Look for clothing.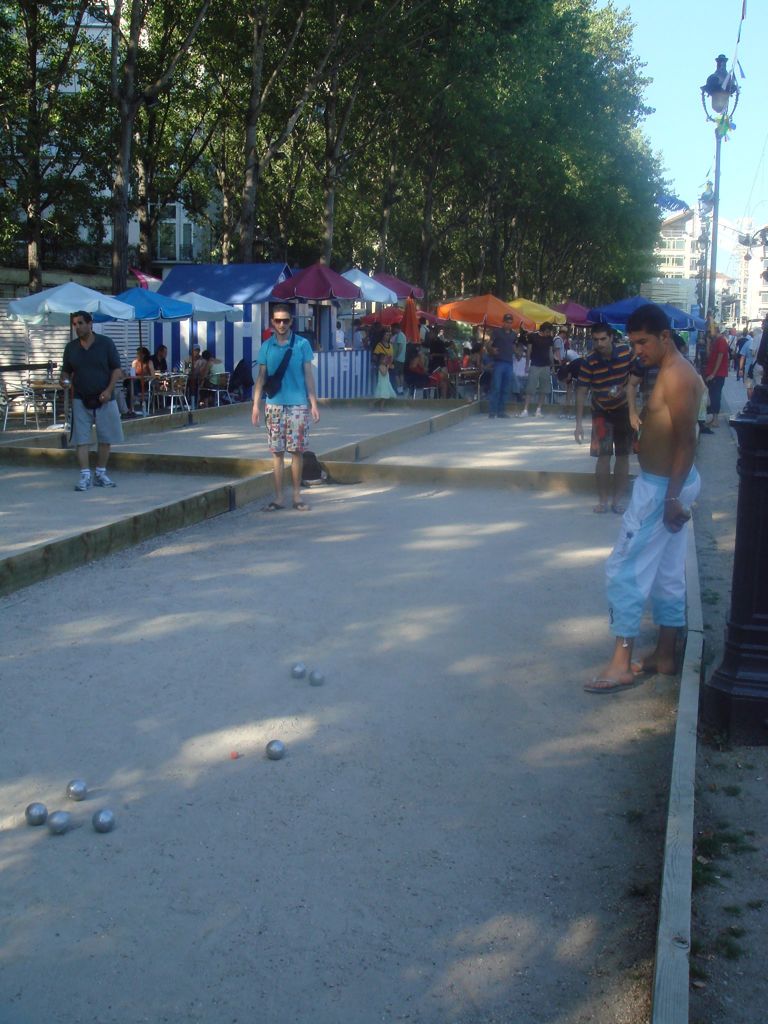
Found: locate(380, 337, 392, 365).
